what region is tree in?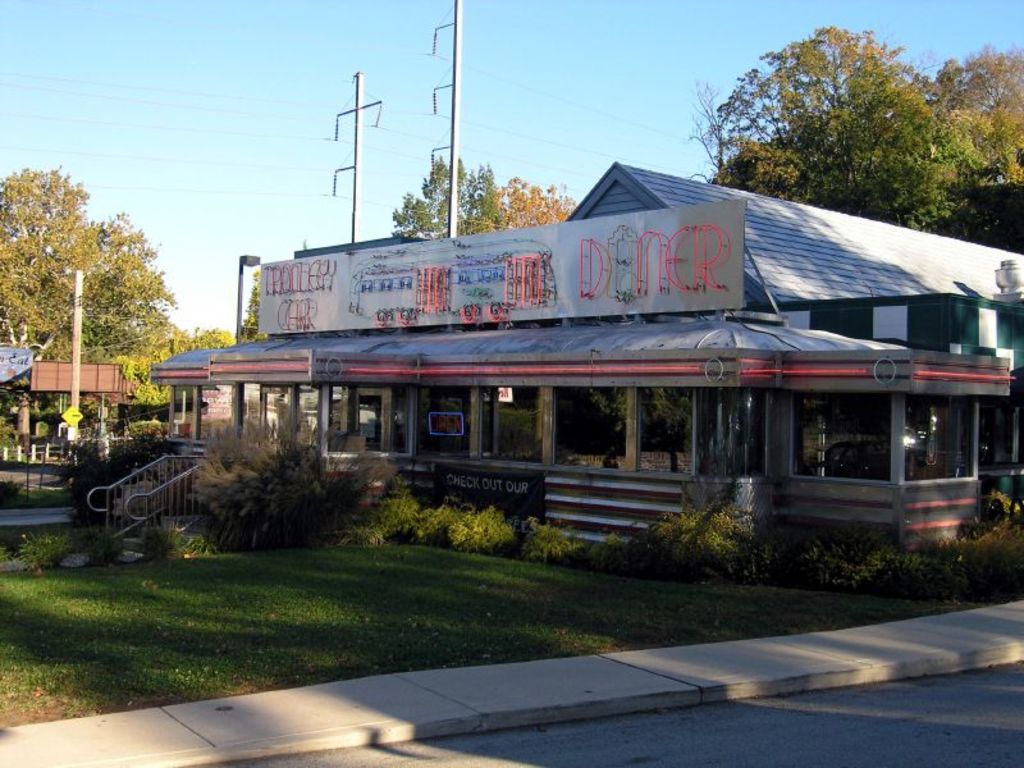
<region>375, 461, 750, 556</region>.
